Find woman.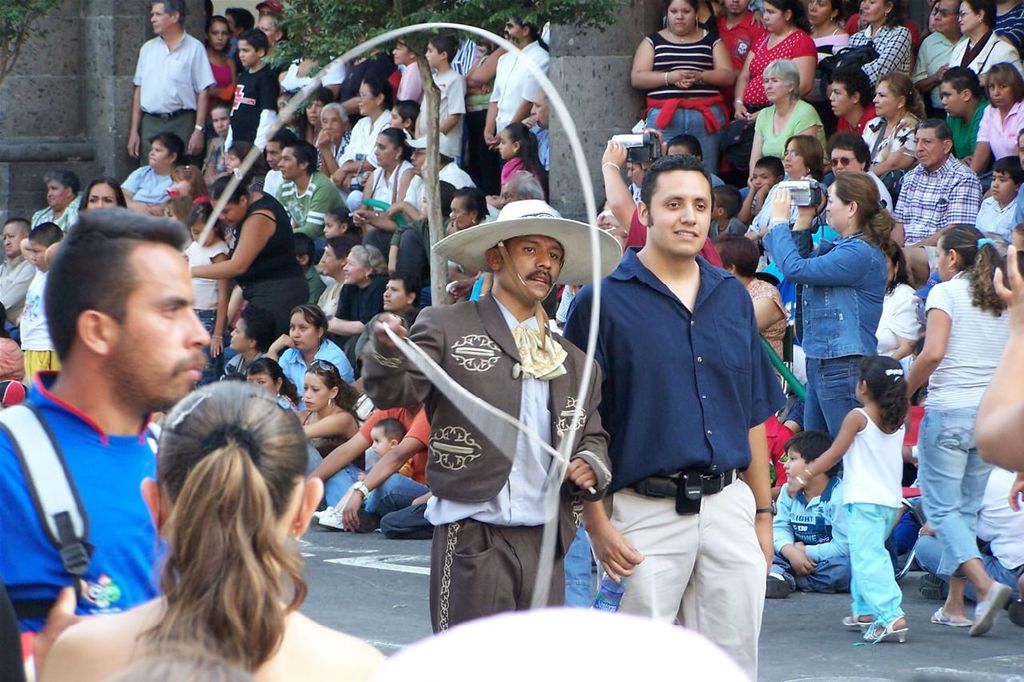
crop(951, 0, 1023, 83).
